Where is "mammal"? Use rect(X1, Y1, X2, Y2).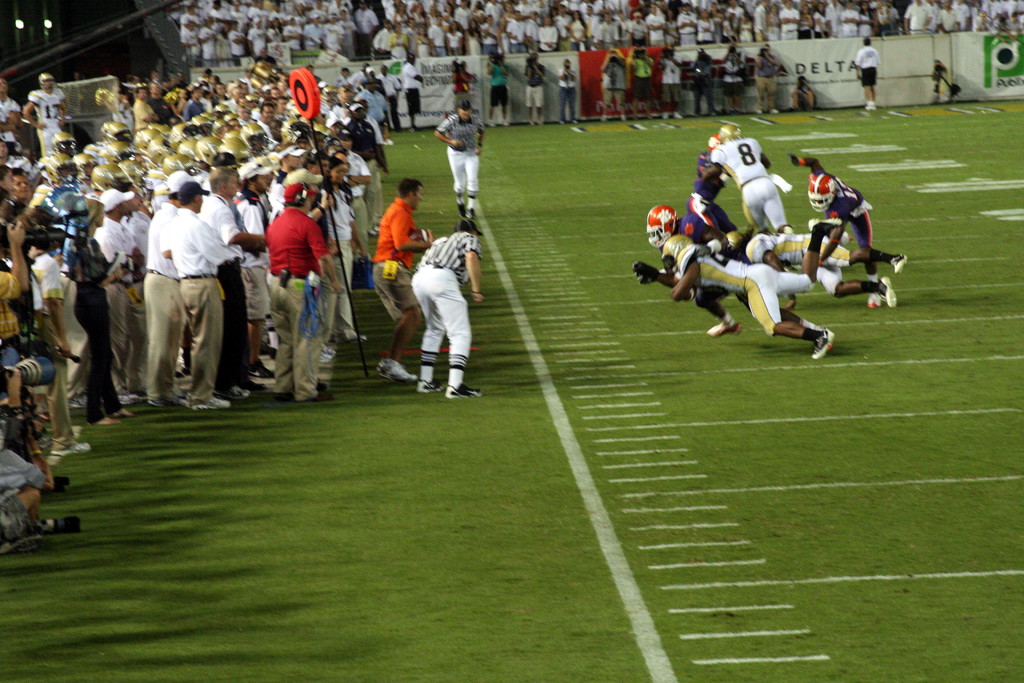
rect(627, 47, 659, 123).
